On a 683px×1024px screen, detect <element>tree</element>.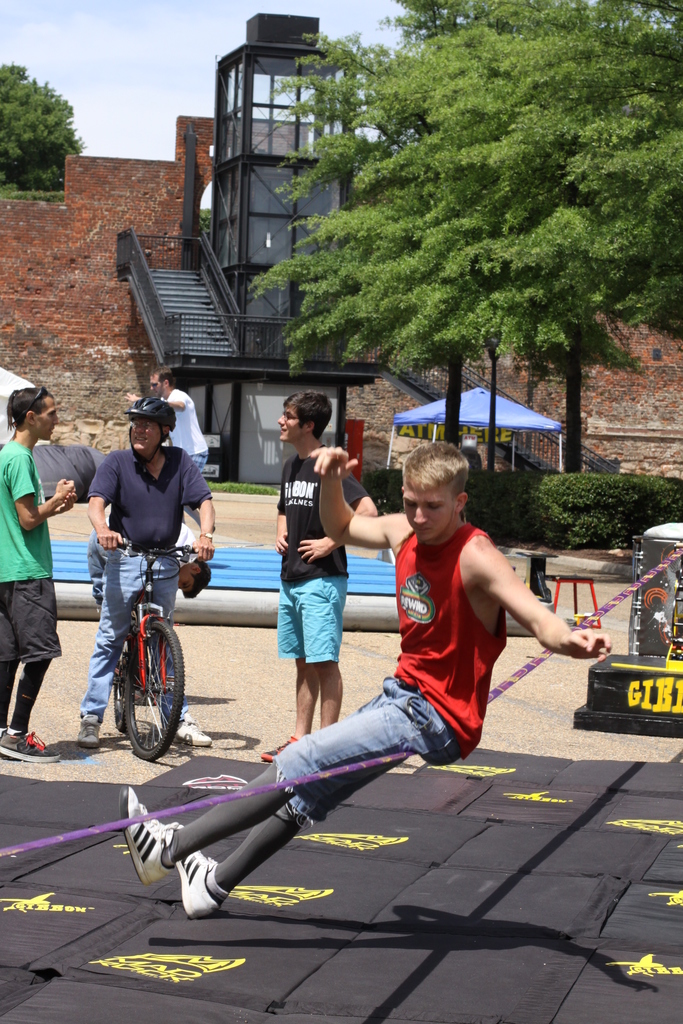
[x1=239, y1=0, x2=680, y2=480].
